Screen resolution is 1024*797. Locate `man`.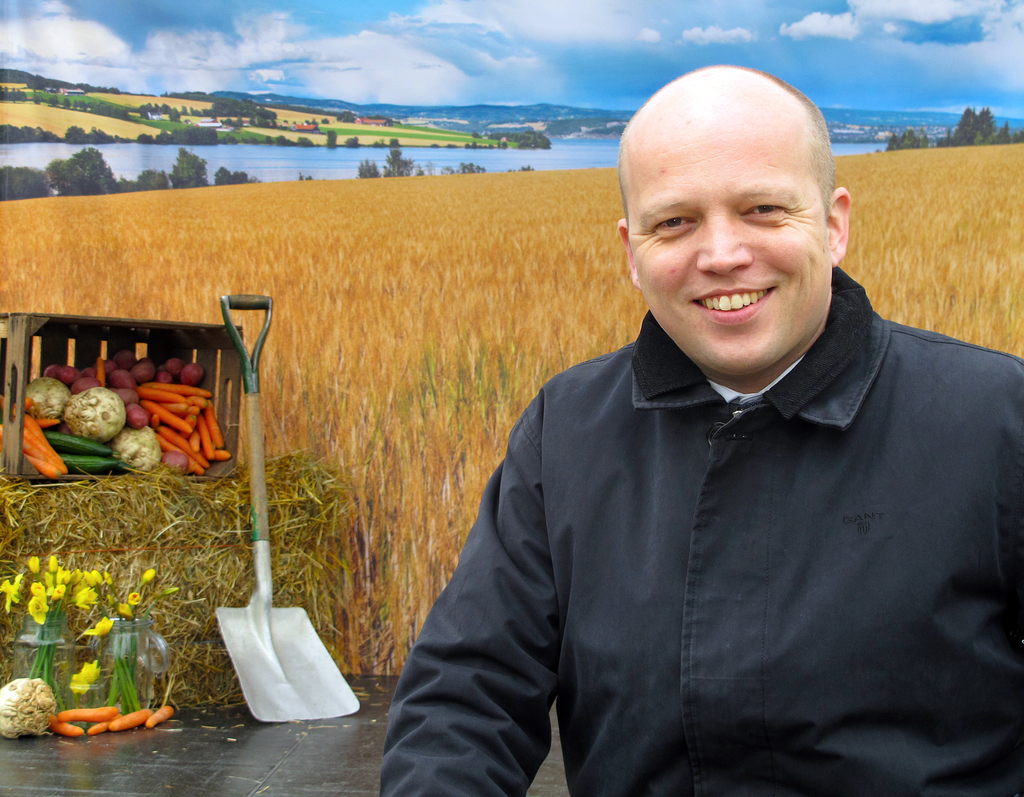
x1=369, y1=58, x2=1023, y2=796.
